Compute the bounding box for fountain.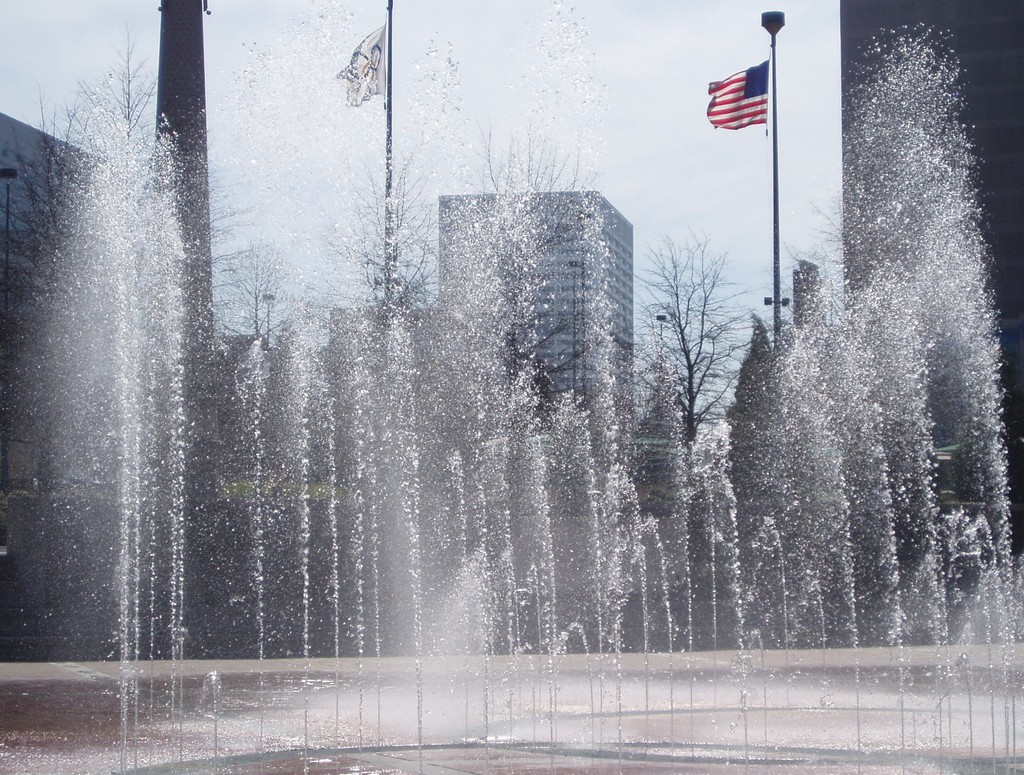
left=83, top=115, right=707, bottom=734.
